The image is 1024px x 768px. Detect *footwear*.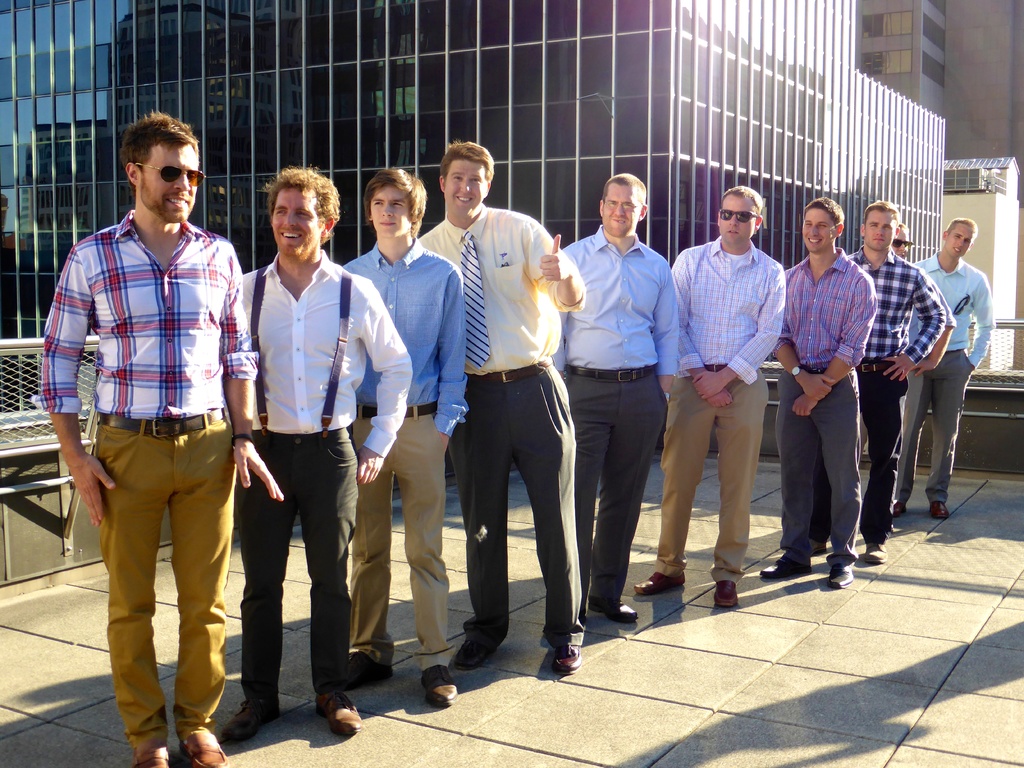
Detection: select_region(888, 493, 907, 513).
